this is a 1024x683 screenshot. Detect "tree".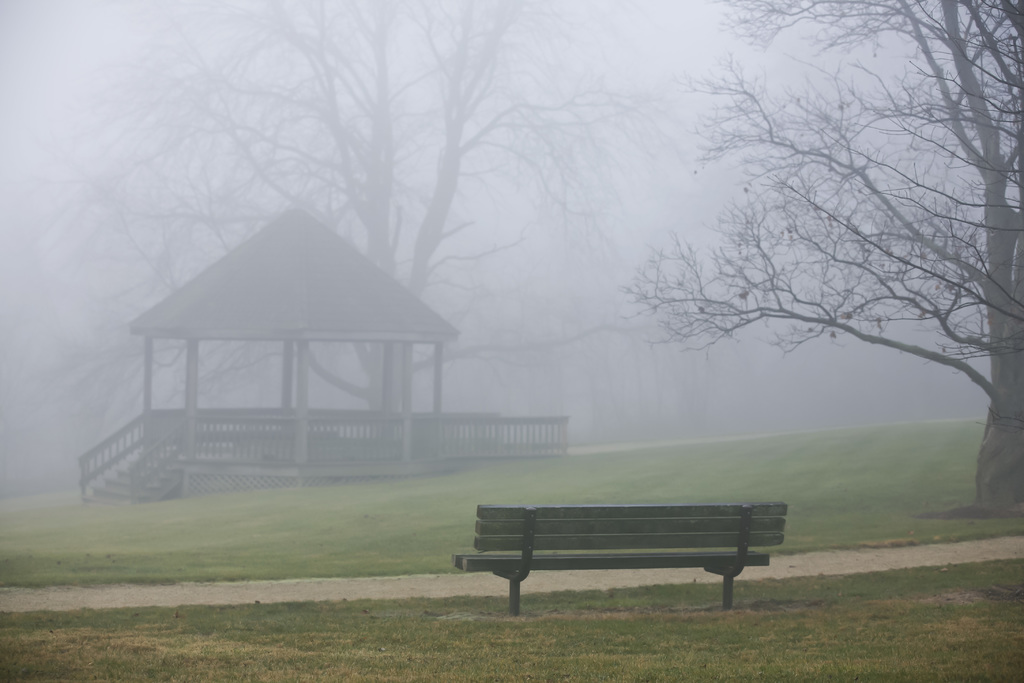
<region>623, 0, 1023, 523</region>.
